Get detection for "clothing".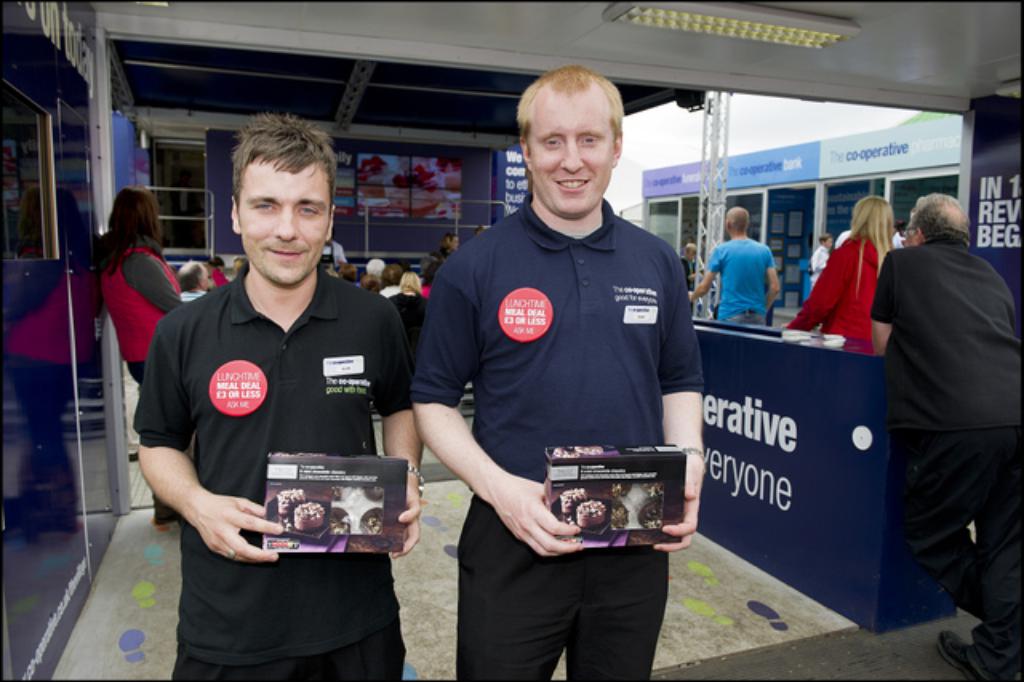
Detection: <region>678, 256, 699, 293</region>.
